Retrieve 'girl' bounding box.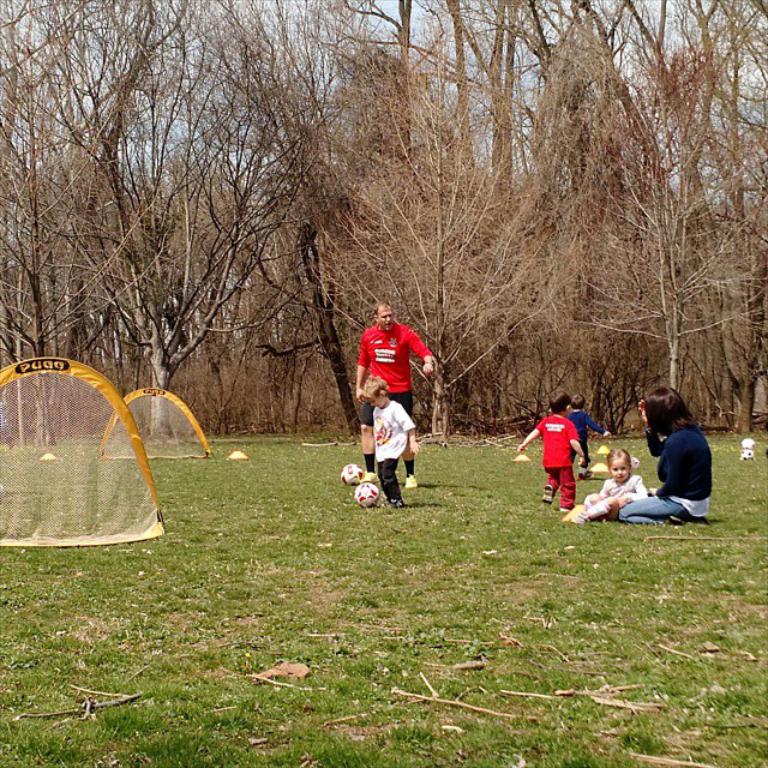
Bounding box: bbox(613, 385, 714, 520).
